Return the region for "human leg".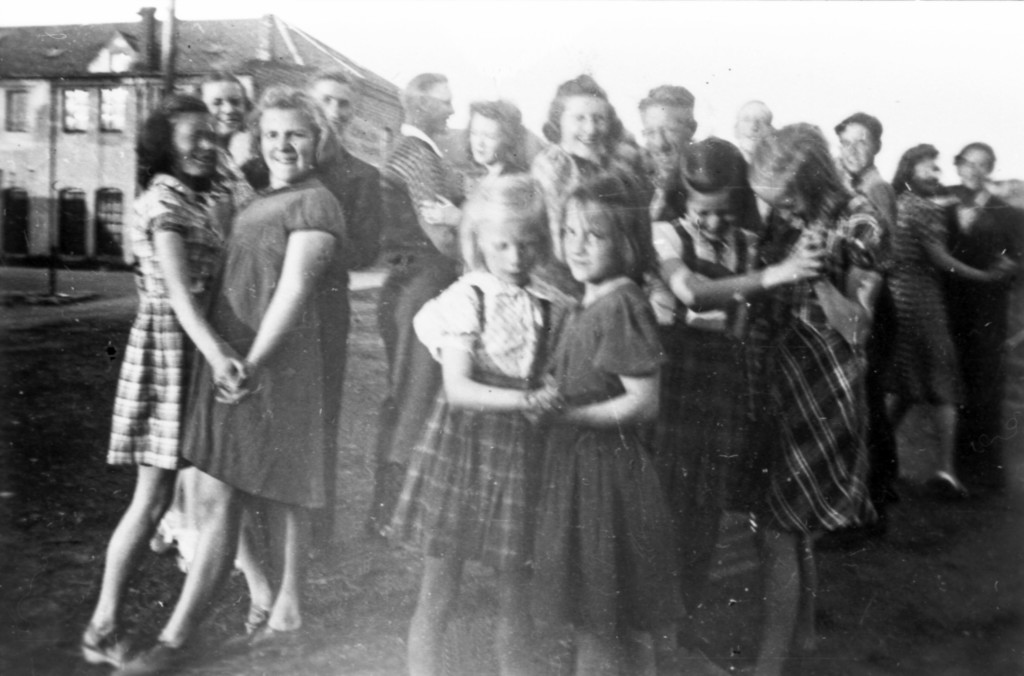
box=[244, 500, 320, 648].
